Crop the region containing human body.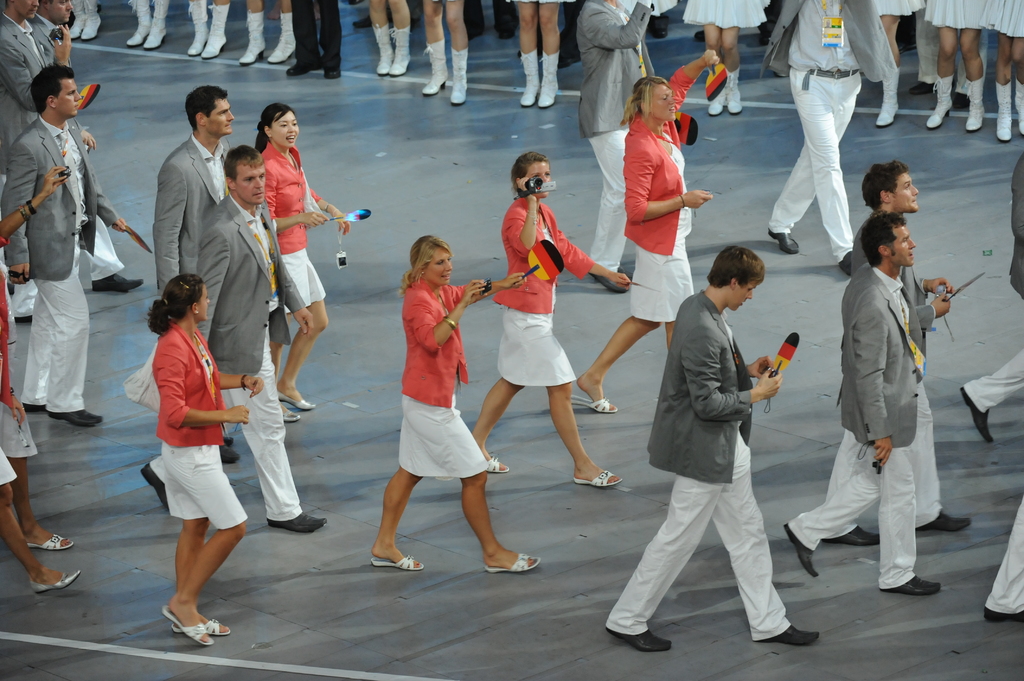
Crop region: bbox=(758, 0, 901, 279).
